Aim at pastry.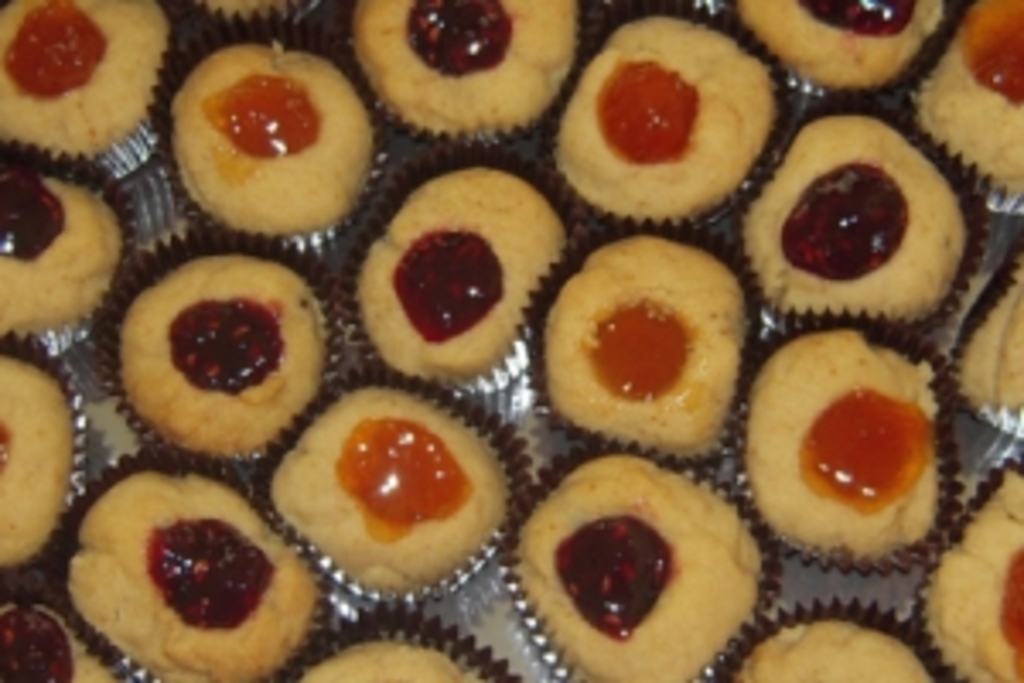
Aimed at 266,393,512,587.
